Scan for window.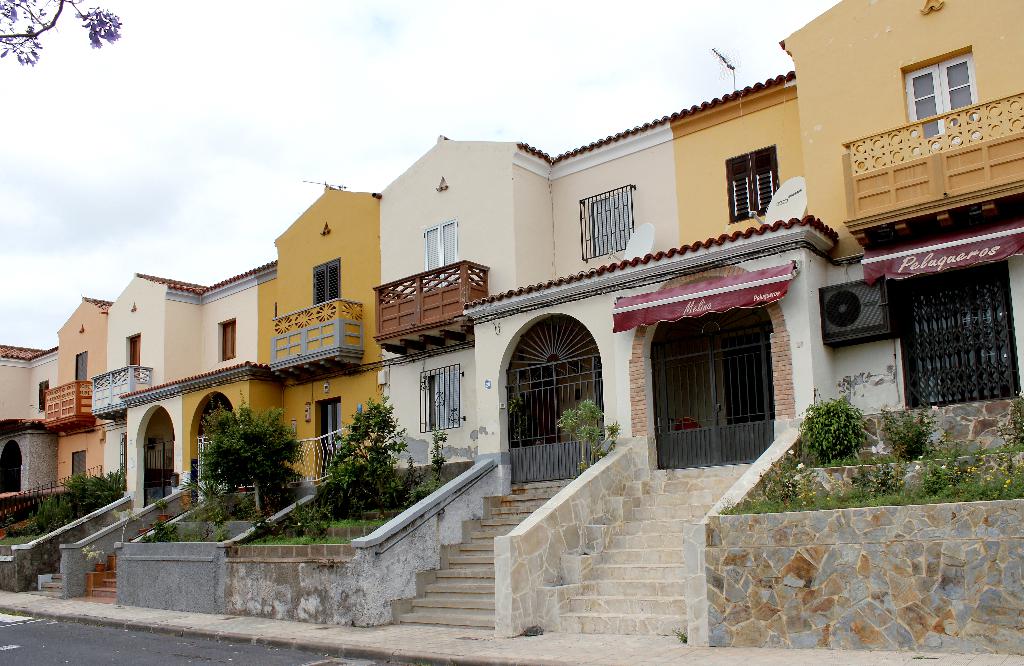
Scan result: {"left": 218, "top": 317, "right": 237, "bottom": 358}.
